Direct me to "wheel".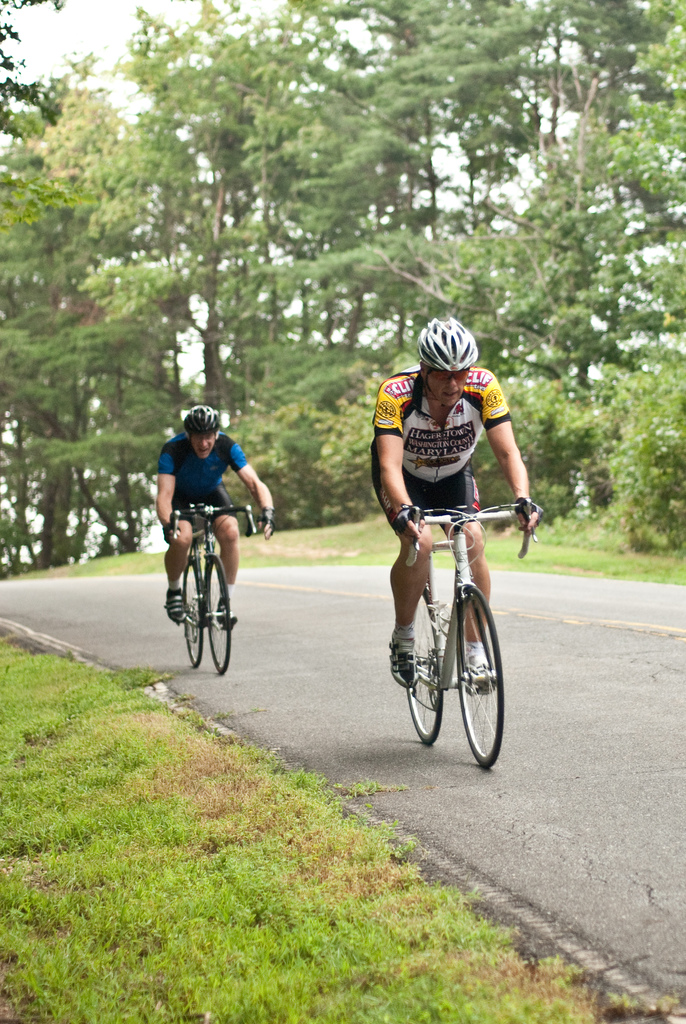
Direction: (left=404, top=590, right=442, bottom=746).
